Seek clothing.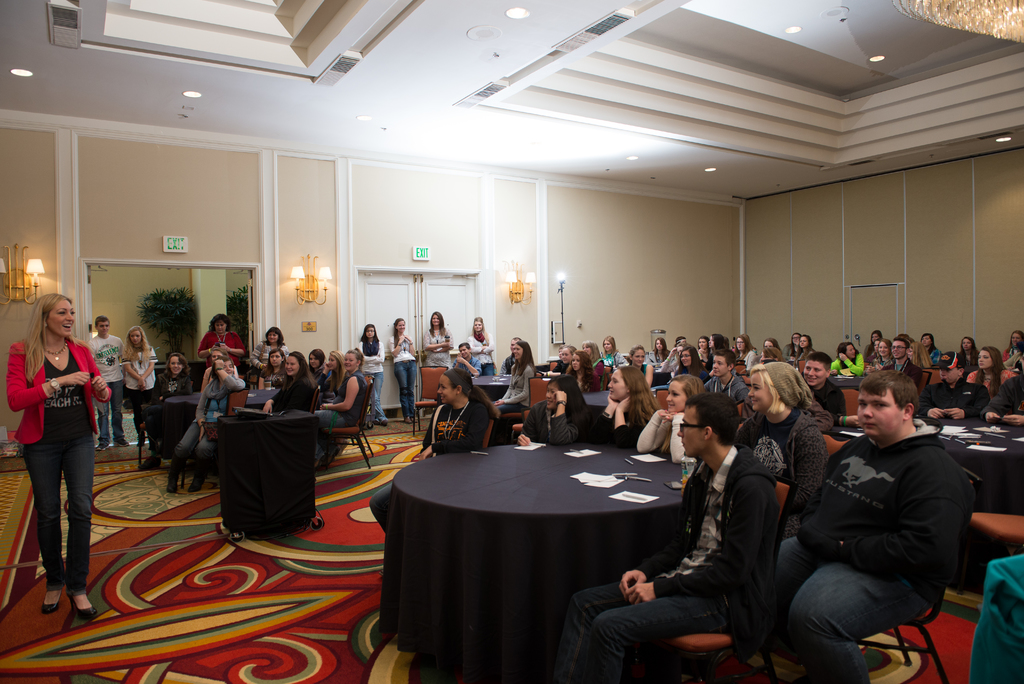
box(422, 386, 492, 455).
